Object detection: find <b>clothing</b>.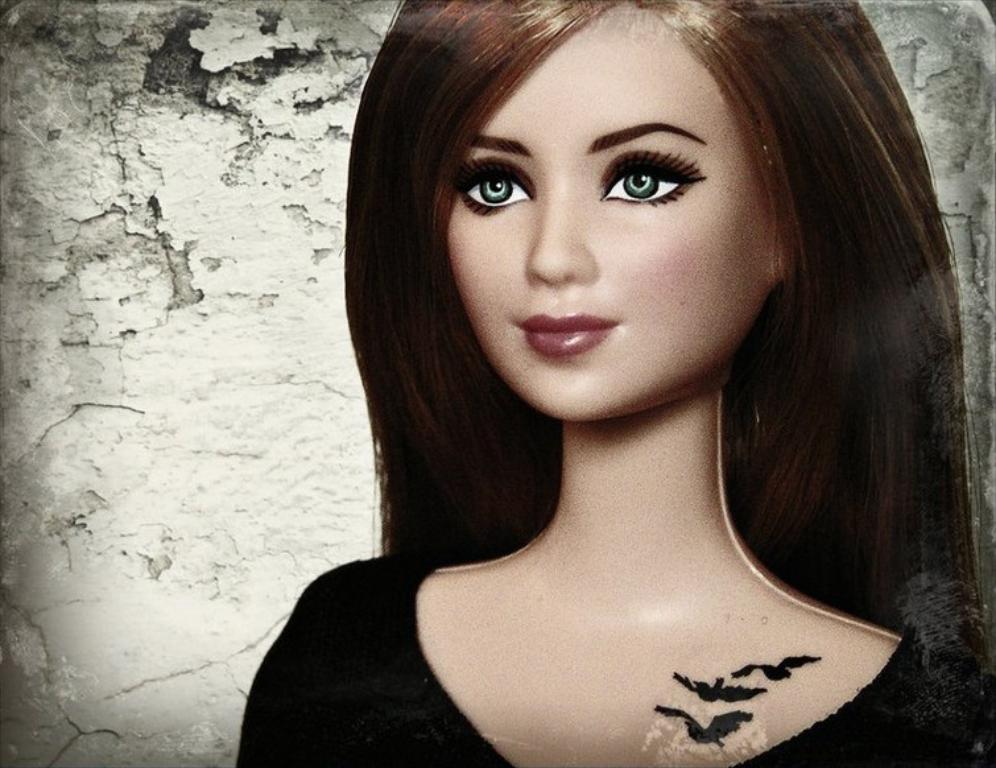
[left=233, top=537, right=916, bottom=767].
